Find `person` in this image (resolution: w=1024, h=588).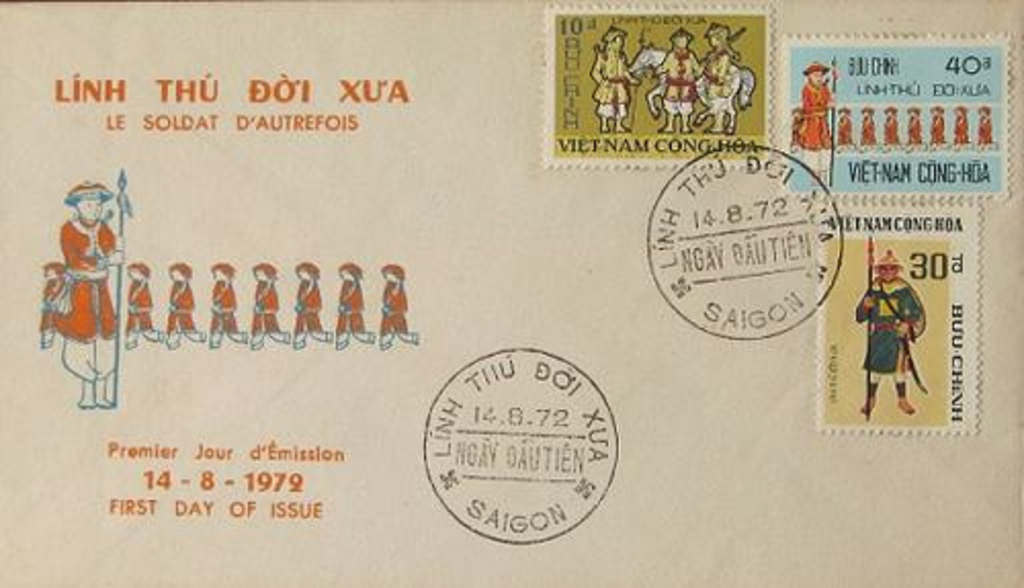
<region>930, 104, 946, 145</region>.
